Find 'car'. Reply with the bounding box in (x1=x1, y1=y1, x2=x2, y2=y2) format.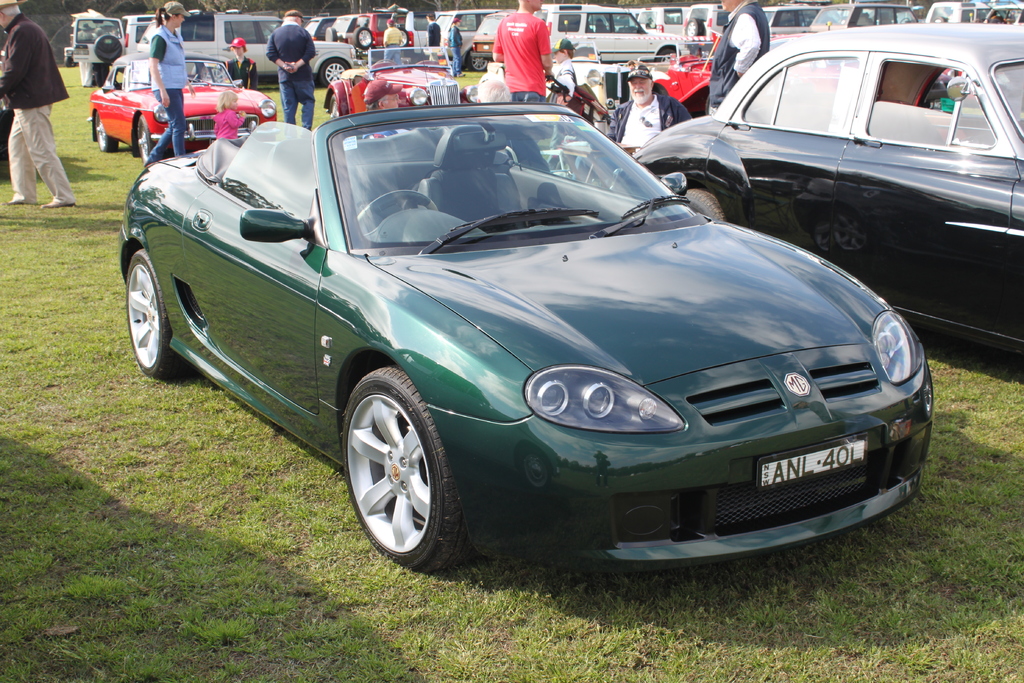
(x1=424, y1=12, x2=487, y2=70).
